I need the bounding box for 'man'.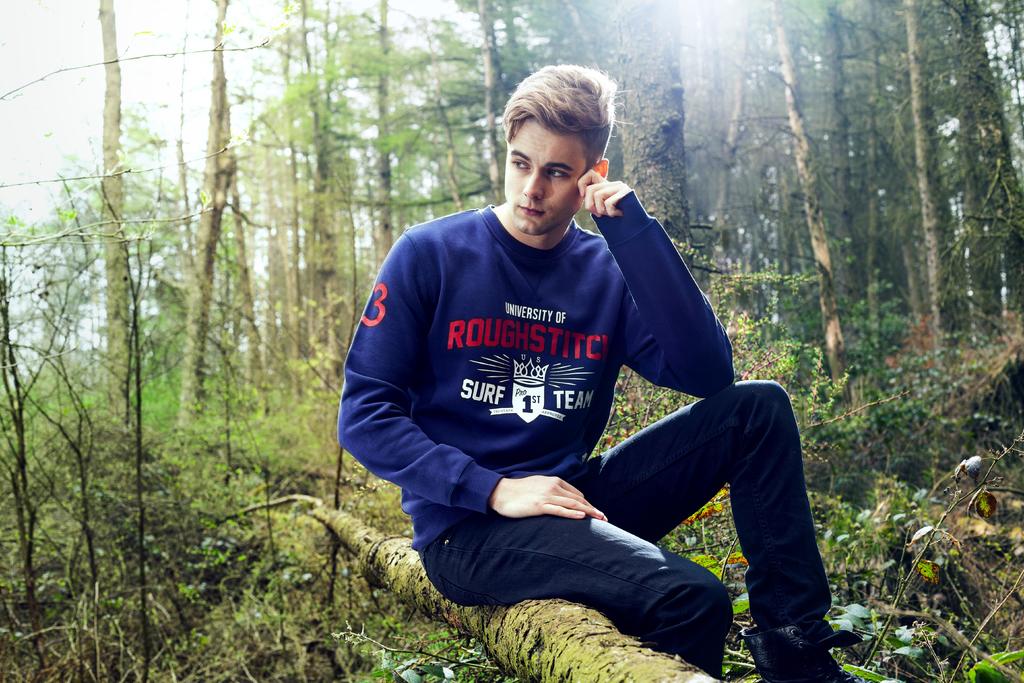
Here it is: <box>328,89,797,665</box>.
